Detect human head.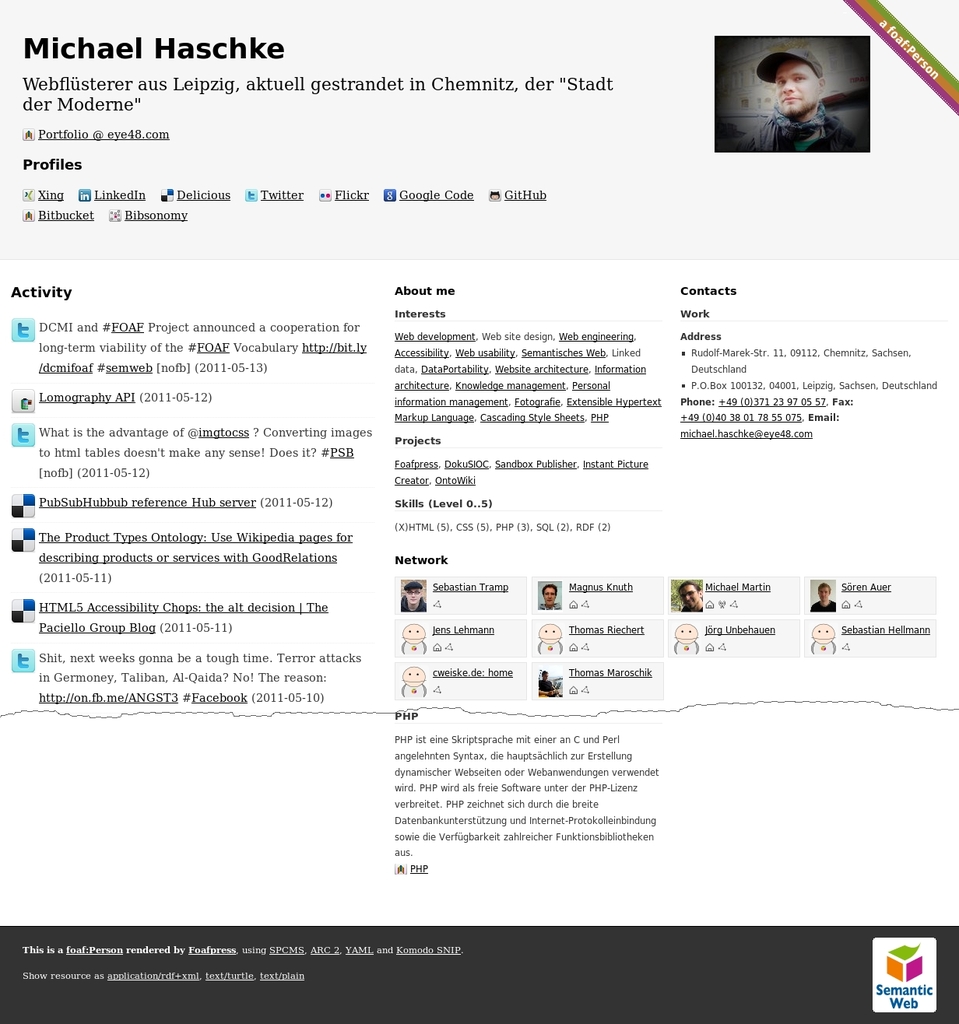
Detected at 810,622,834,642.
